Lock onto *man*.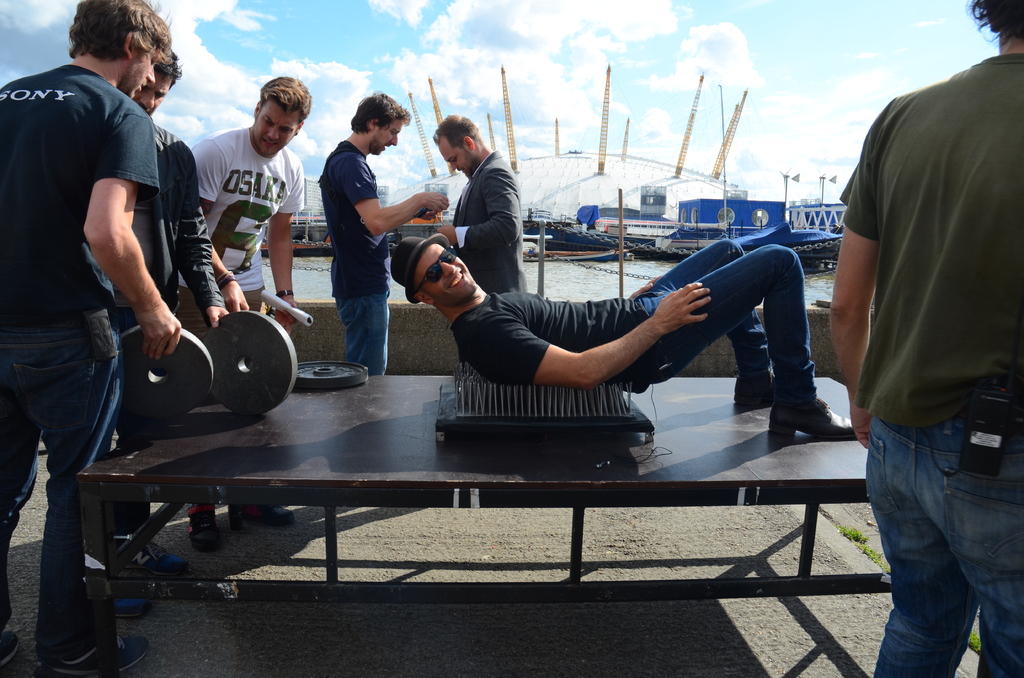
Locked: 79, 50, 234, 622.
